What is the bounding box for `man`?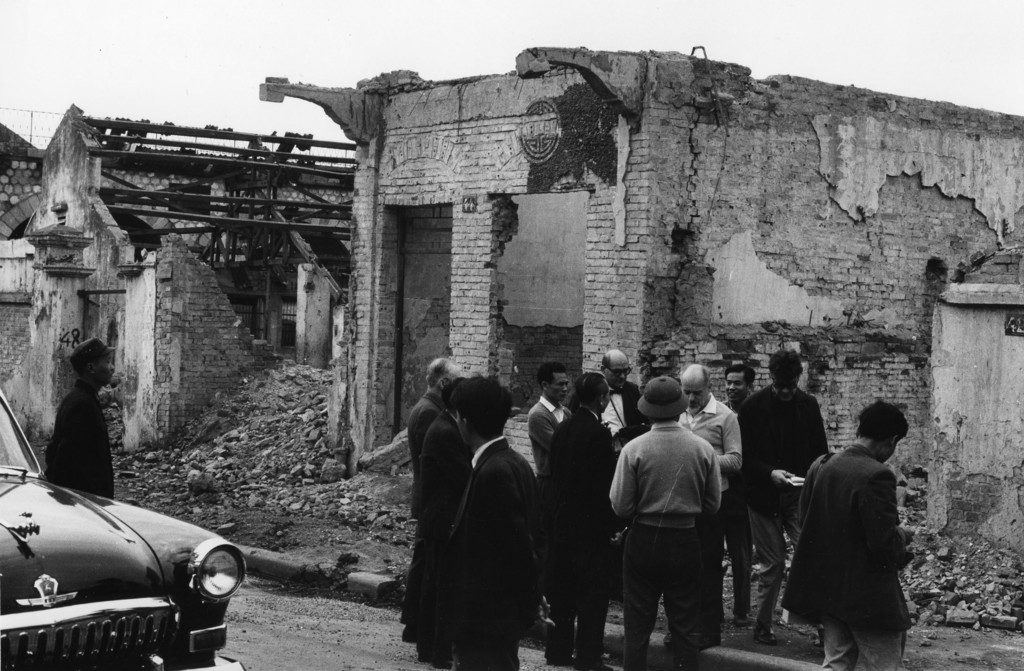
404/364/468/642.
